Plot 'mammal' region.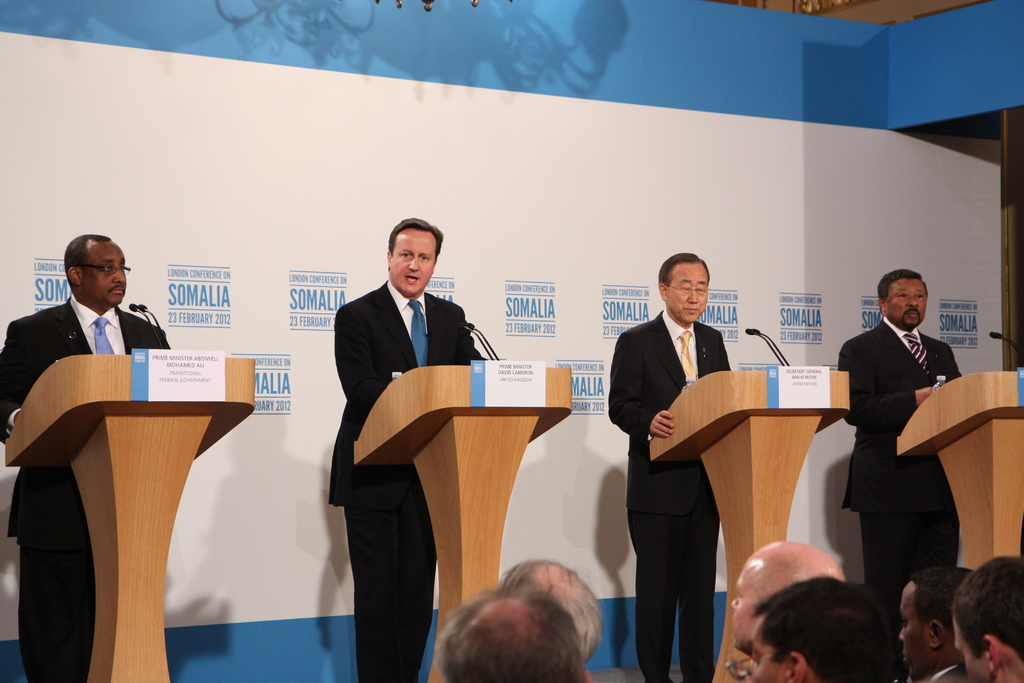
Plotted at 726 582 893 682.
